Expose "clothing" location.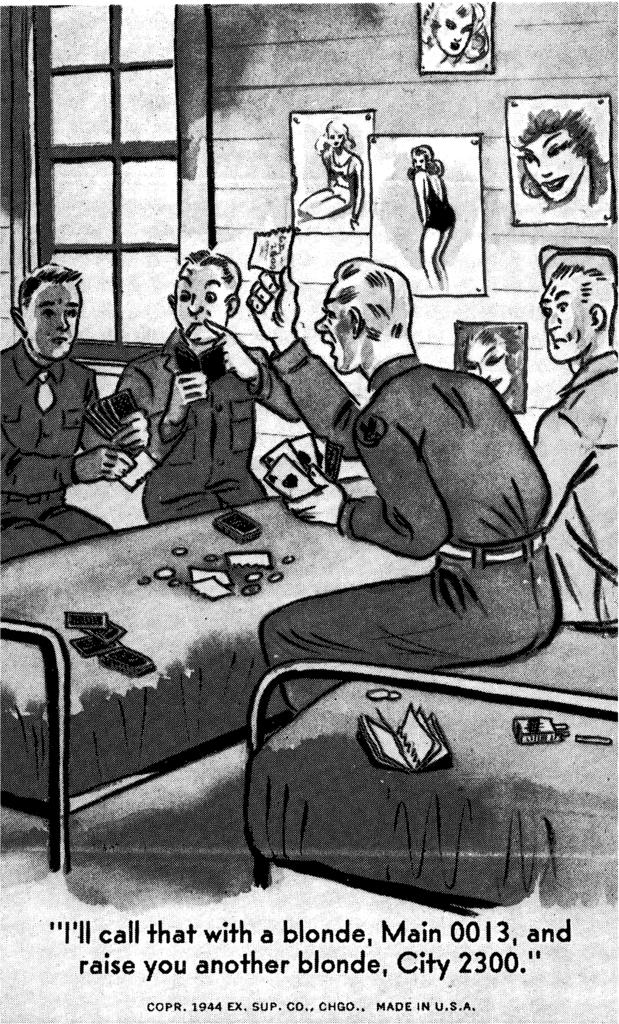
Exposed at Rect(115, 321, 299, 522).
